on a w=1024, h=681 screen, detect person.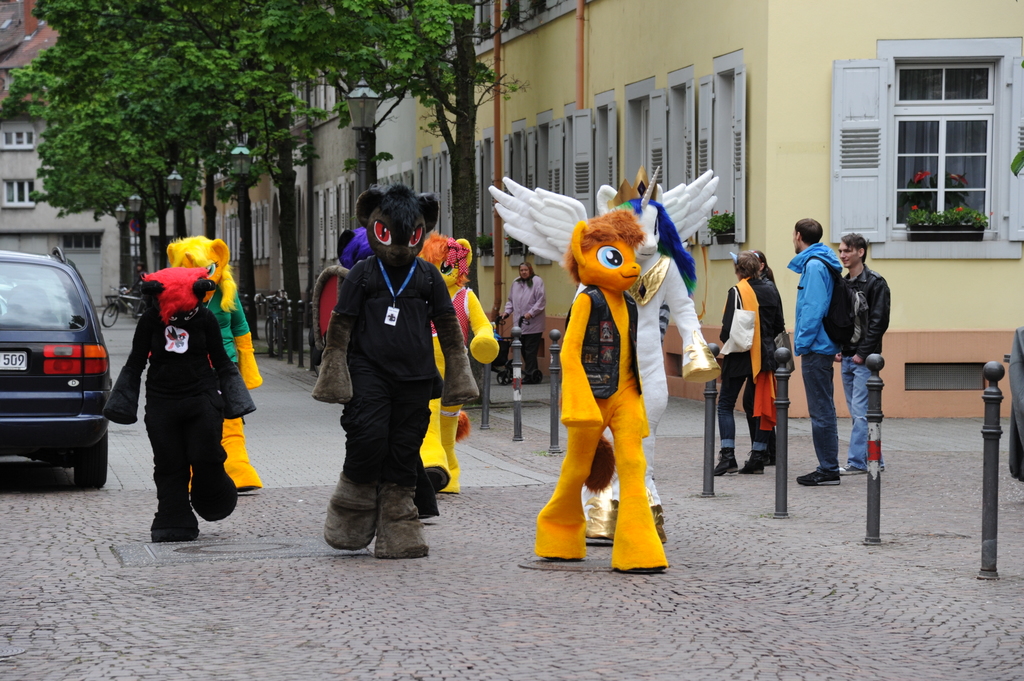
(795, 217, 842, 488).
